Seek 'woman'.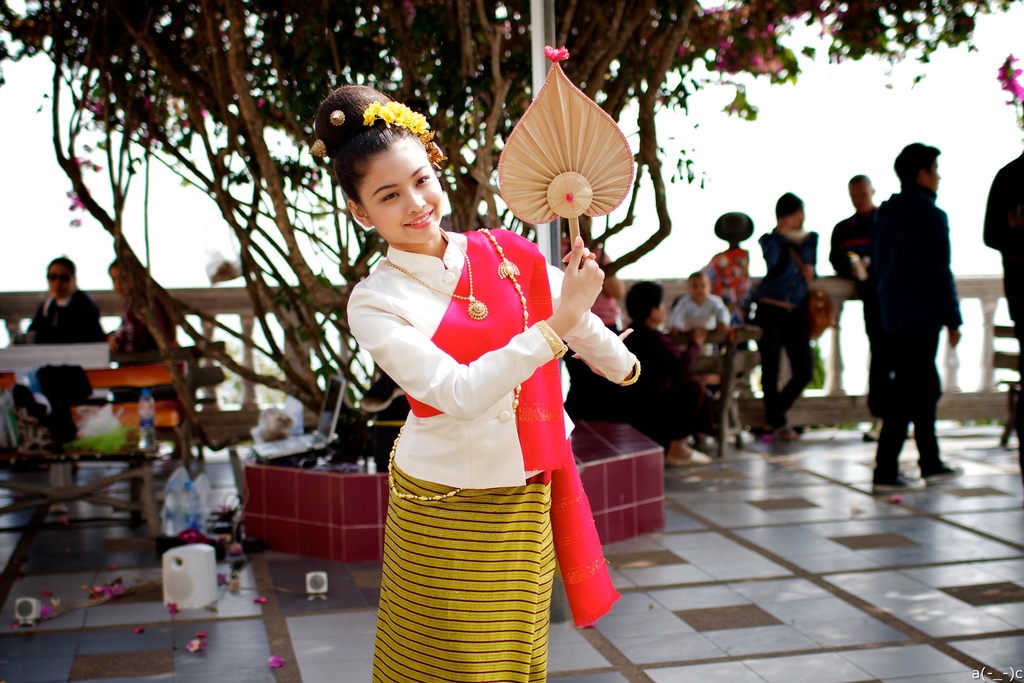
bbox=[11, 258, 107, 339].
